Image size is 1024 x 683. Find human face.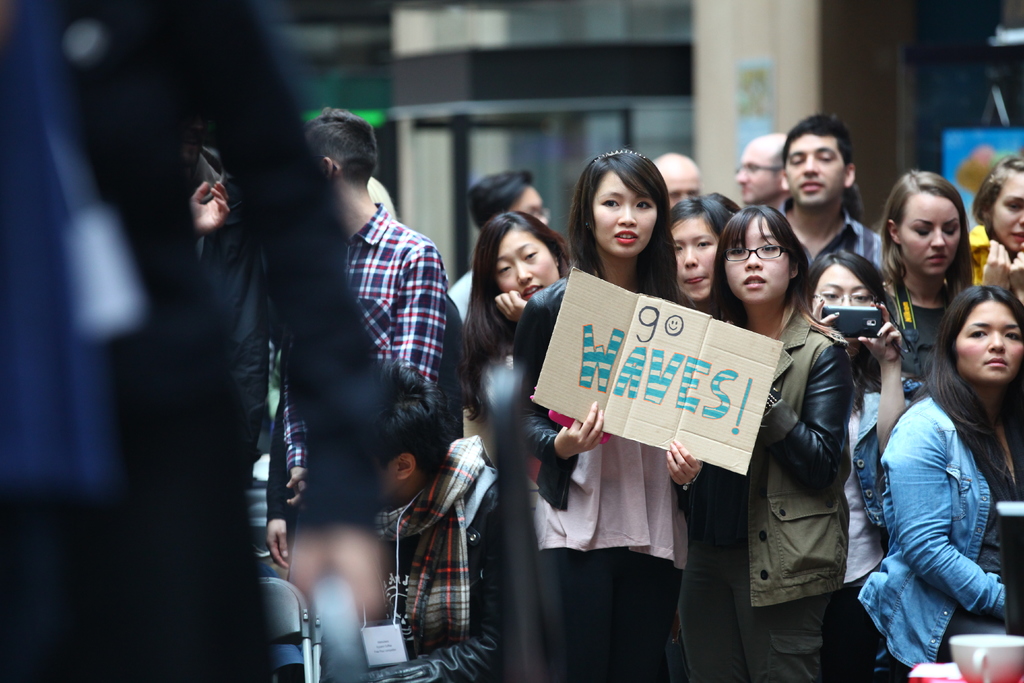
detection(988, 168, 1023, 262).
